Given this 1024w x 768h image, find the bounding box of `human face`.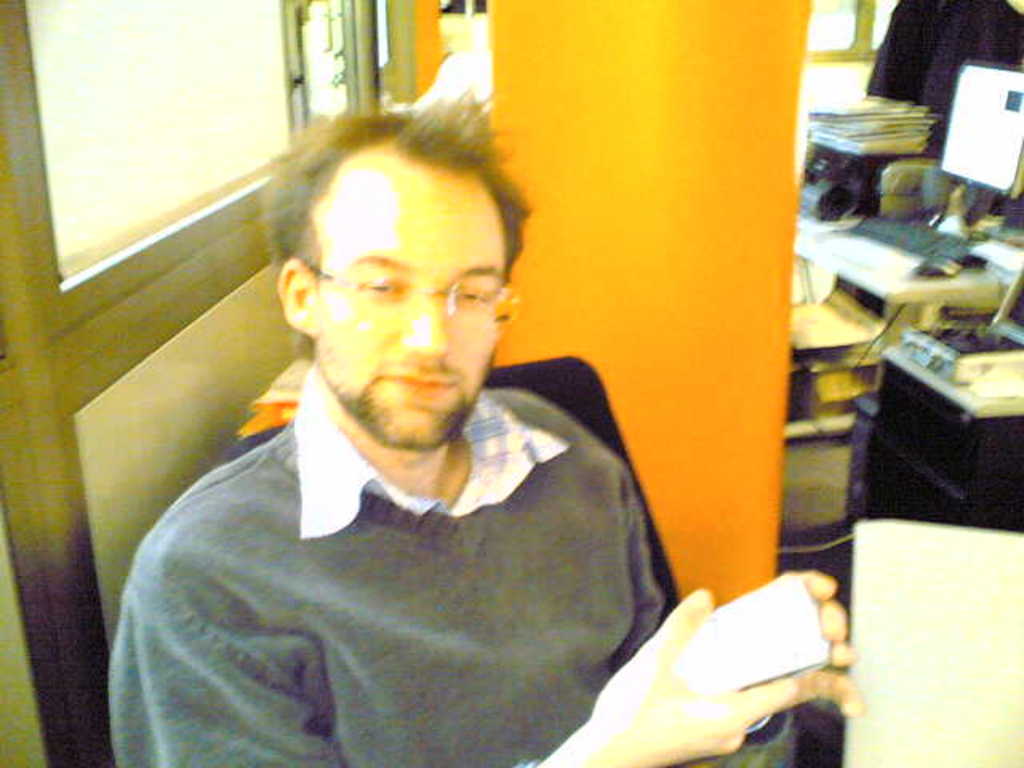
left=320, top=171, right=509, bottom=451.
